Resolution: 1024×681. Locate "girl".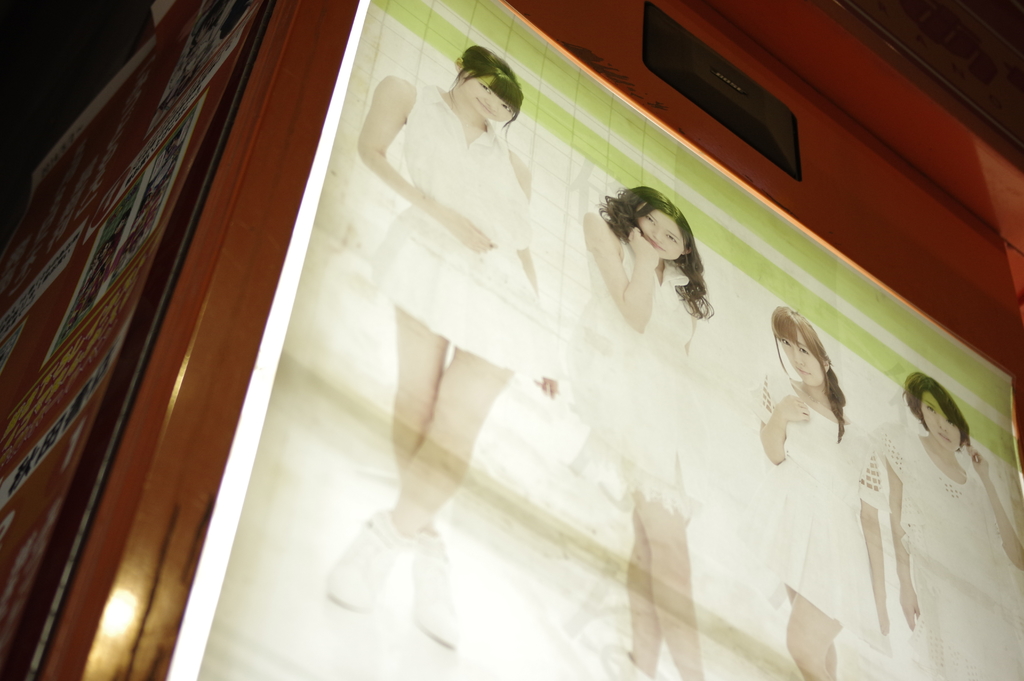
box(763, 308, 888, 680).
